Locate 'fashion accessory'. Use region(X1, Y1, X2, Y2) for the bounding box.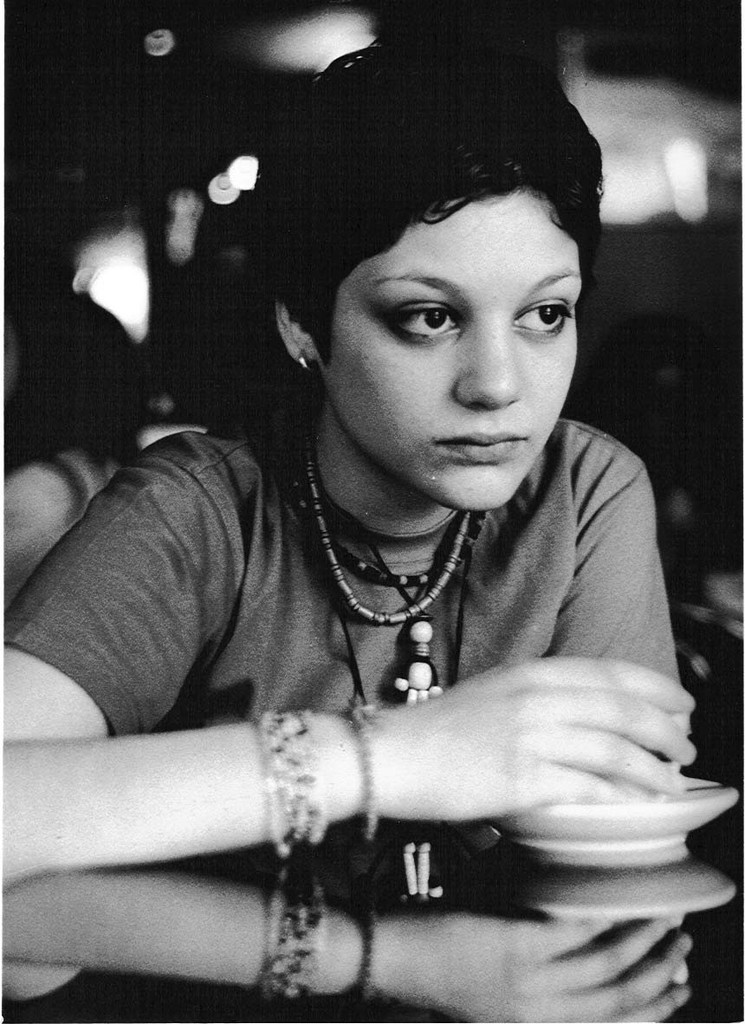
region(327, 491, 473, 897).
